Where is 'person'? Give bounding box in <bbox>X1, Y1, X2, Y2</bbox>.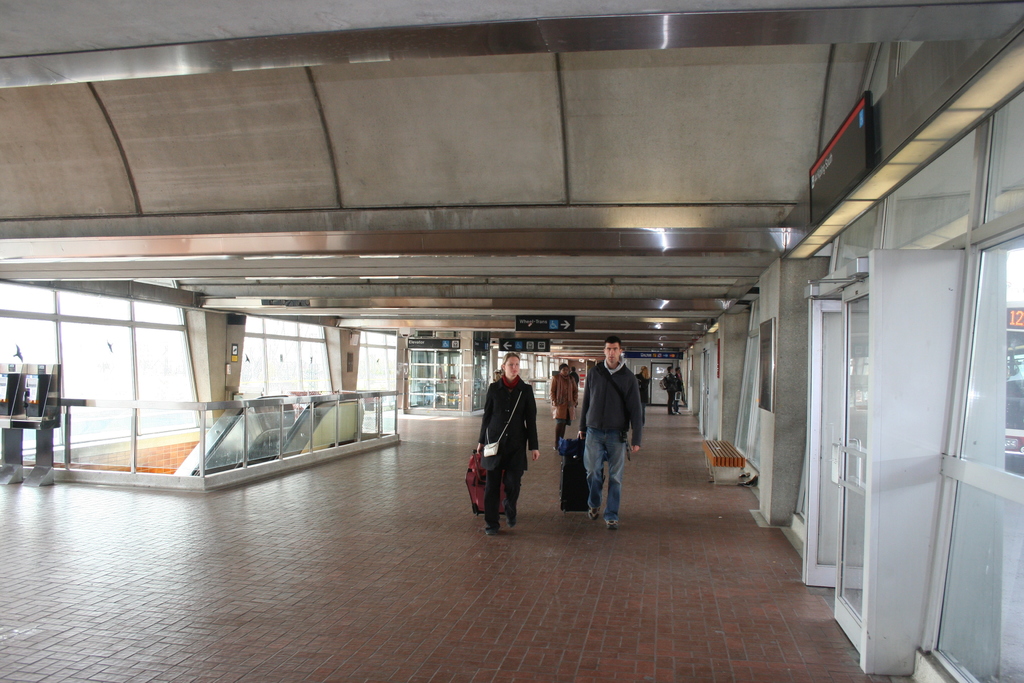
<bbox>549, 362, 580, 452</bbox>.
